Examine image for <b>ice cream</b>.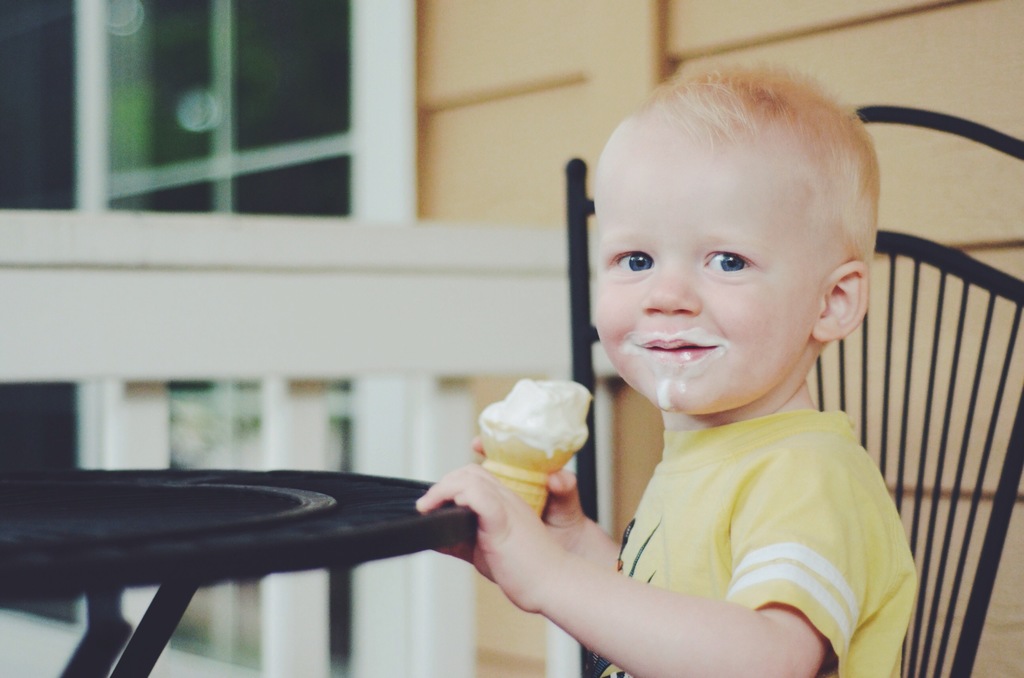
Examination result: detection(479, 375, 595, 519).
